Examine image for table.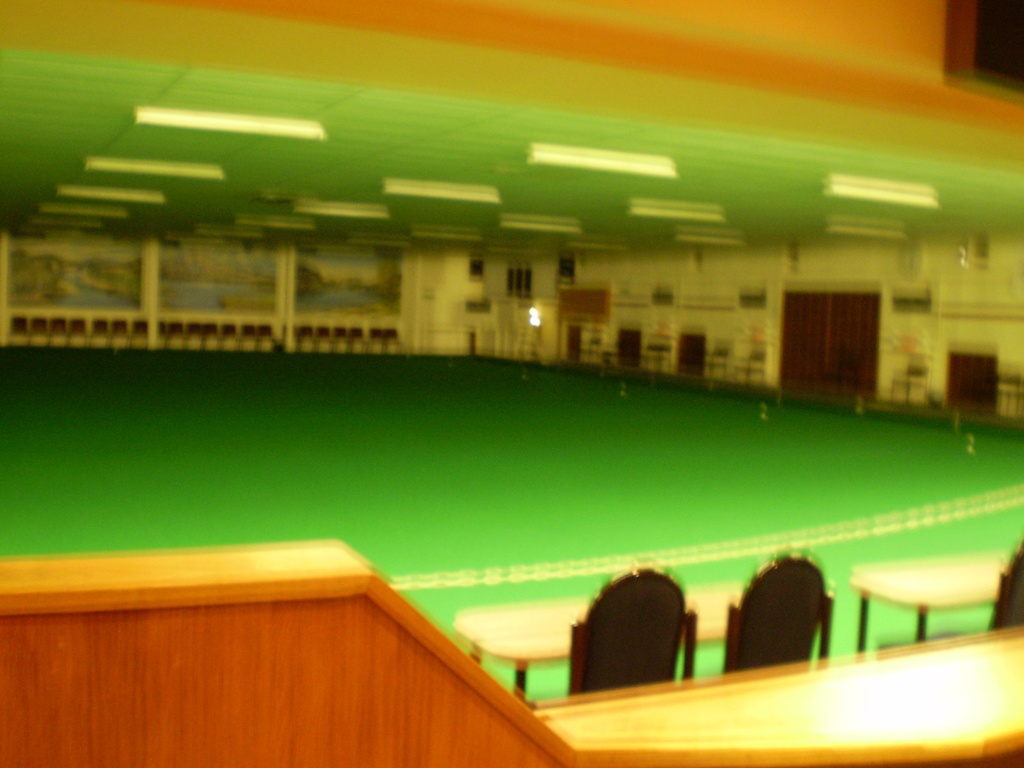
Examination result: [847,554,1012,652].
